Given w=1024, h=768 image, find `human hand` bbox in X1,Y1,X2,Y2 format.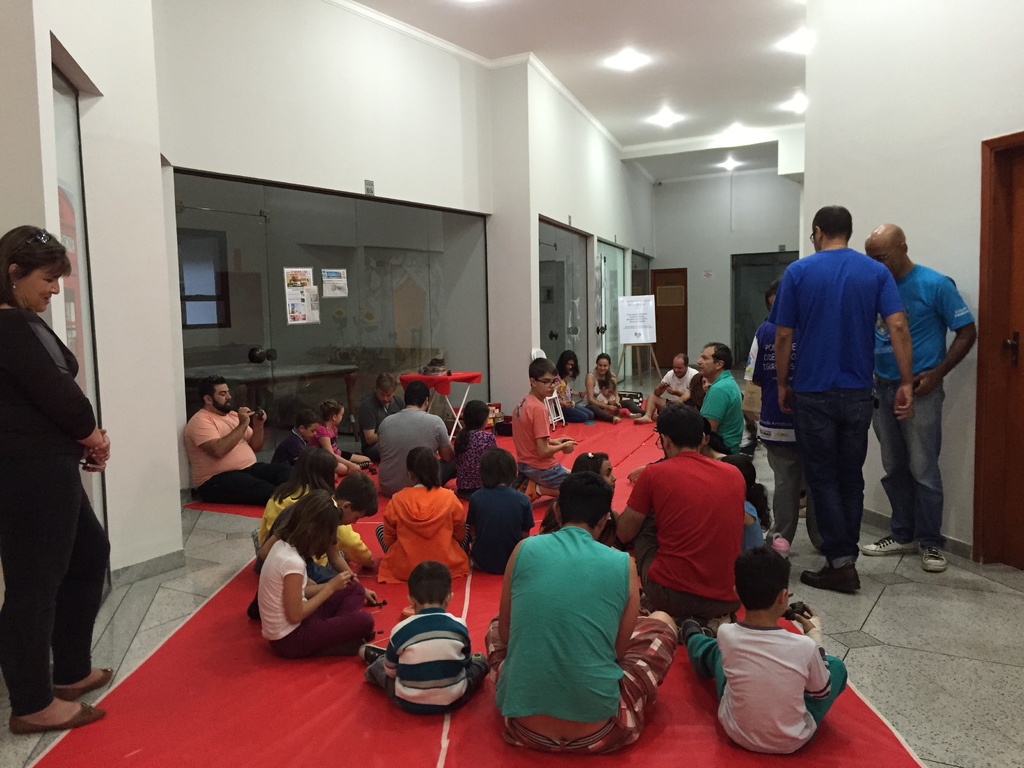
330,573,352,591.
